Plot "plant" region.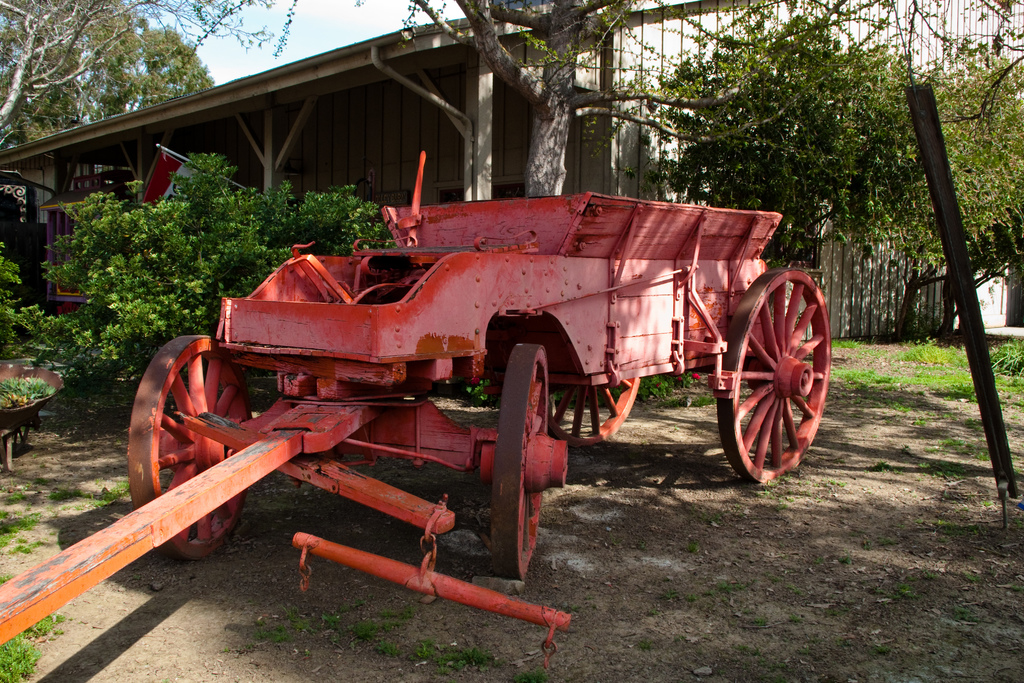
Plotted at <box>652,358,721,411</box>.
